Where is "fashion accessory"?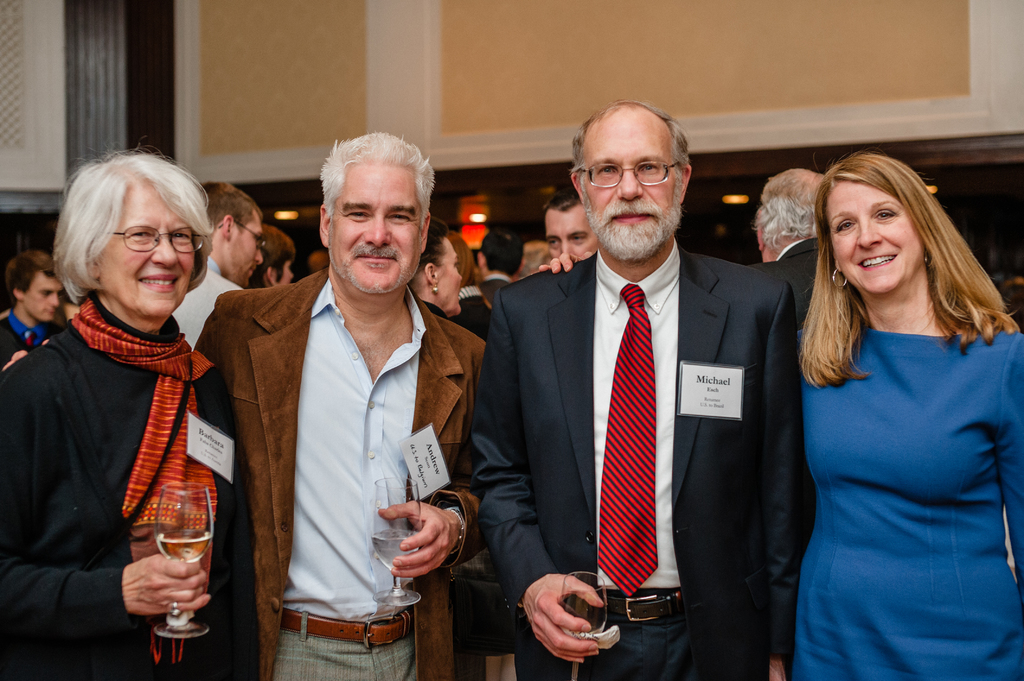
[left=605, top=590, right=680, bottom=623].
